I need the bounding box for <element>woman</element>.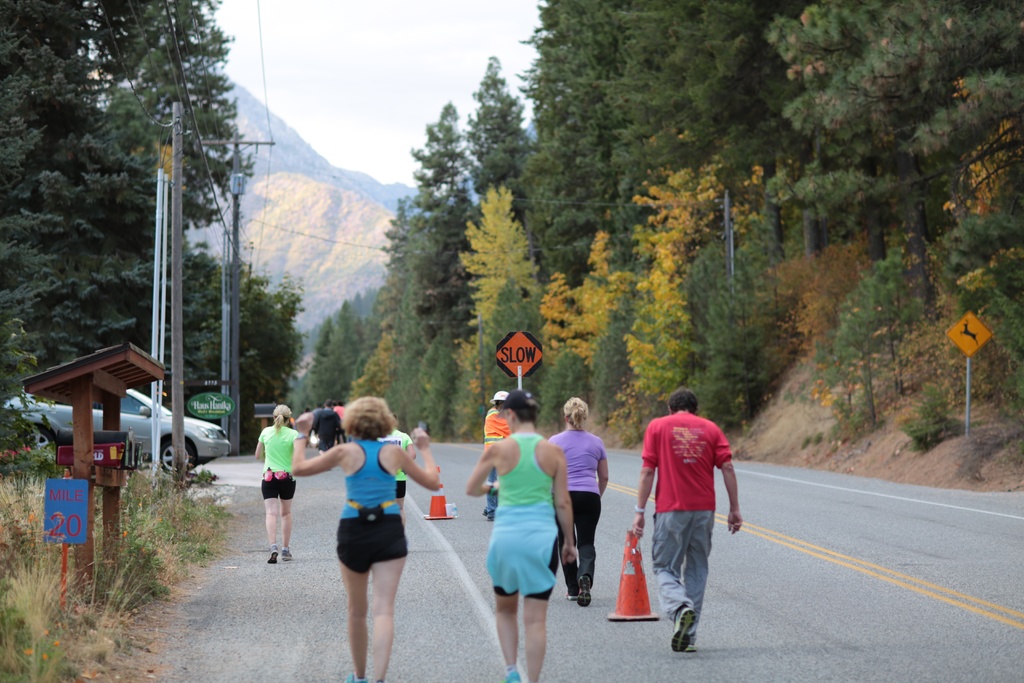
Here it is: BBox(548, 396, 610, 604).
